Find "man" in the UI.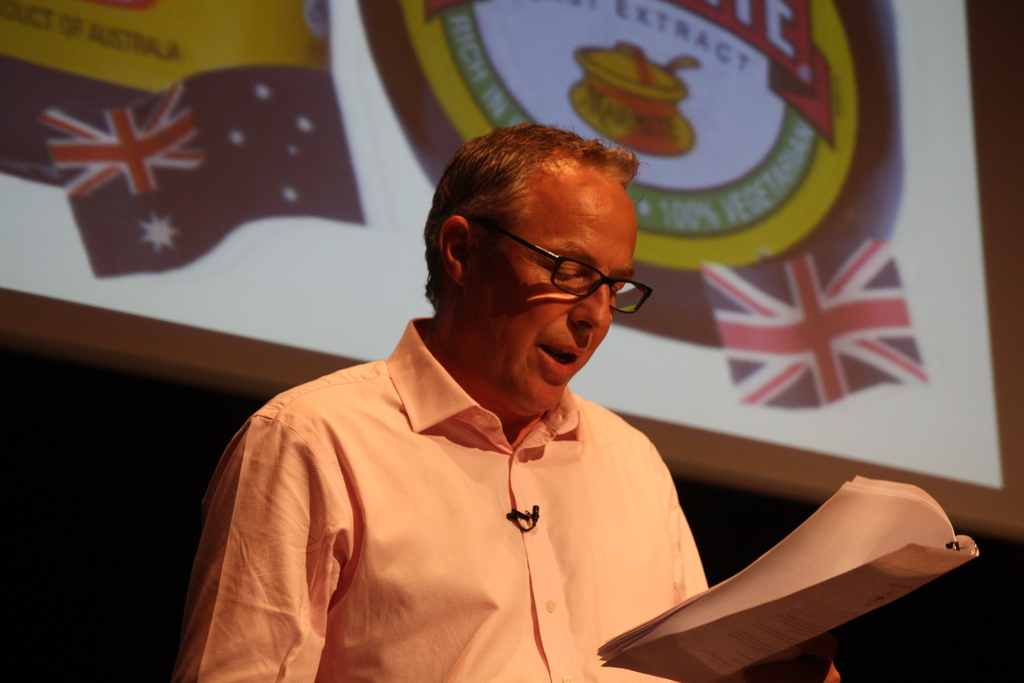
UI element at crop(184, 104, 782, 672).
